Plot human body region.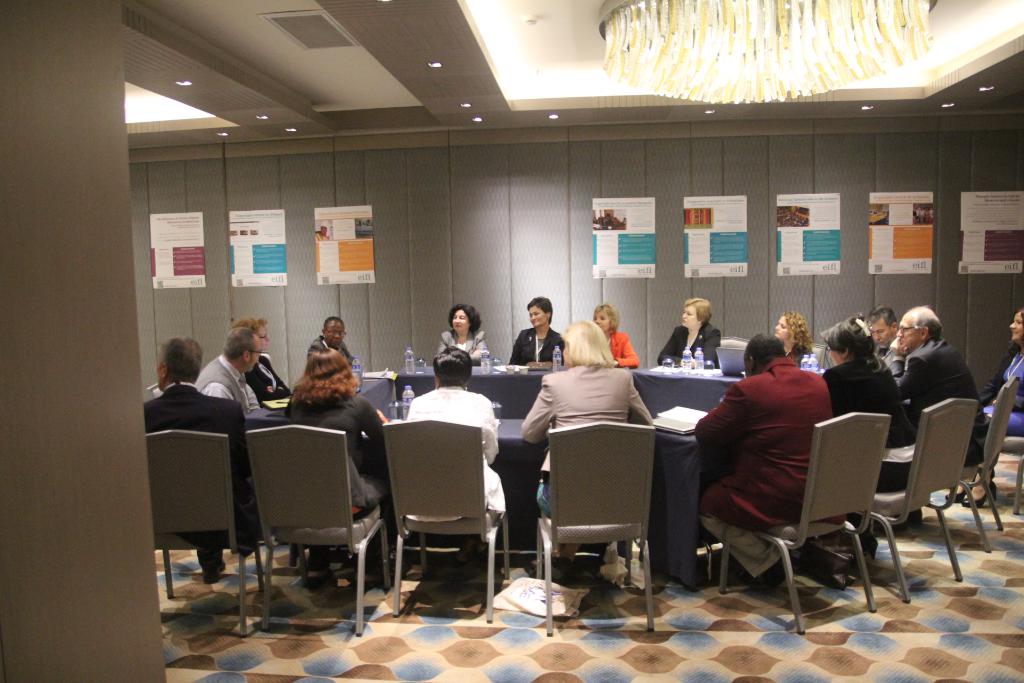
Plotted at {"left": 694, "top": 324, "right": 839, "bottom": 575}.
